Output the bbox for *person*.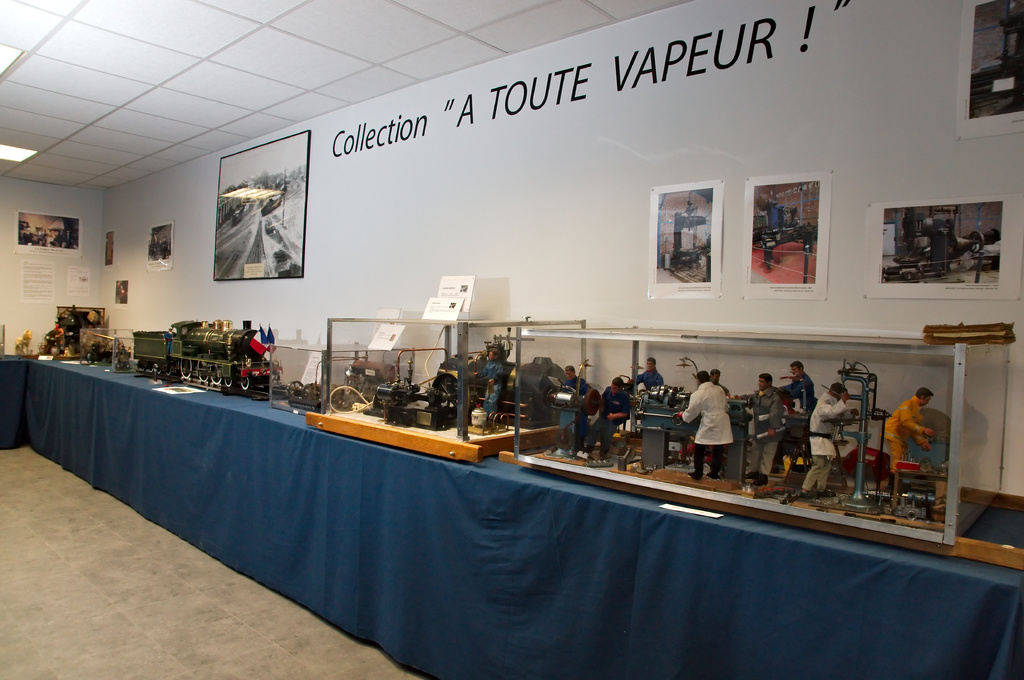
[x1=467, y1=345, x2=514, y2=421].
